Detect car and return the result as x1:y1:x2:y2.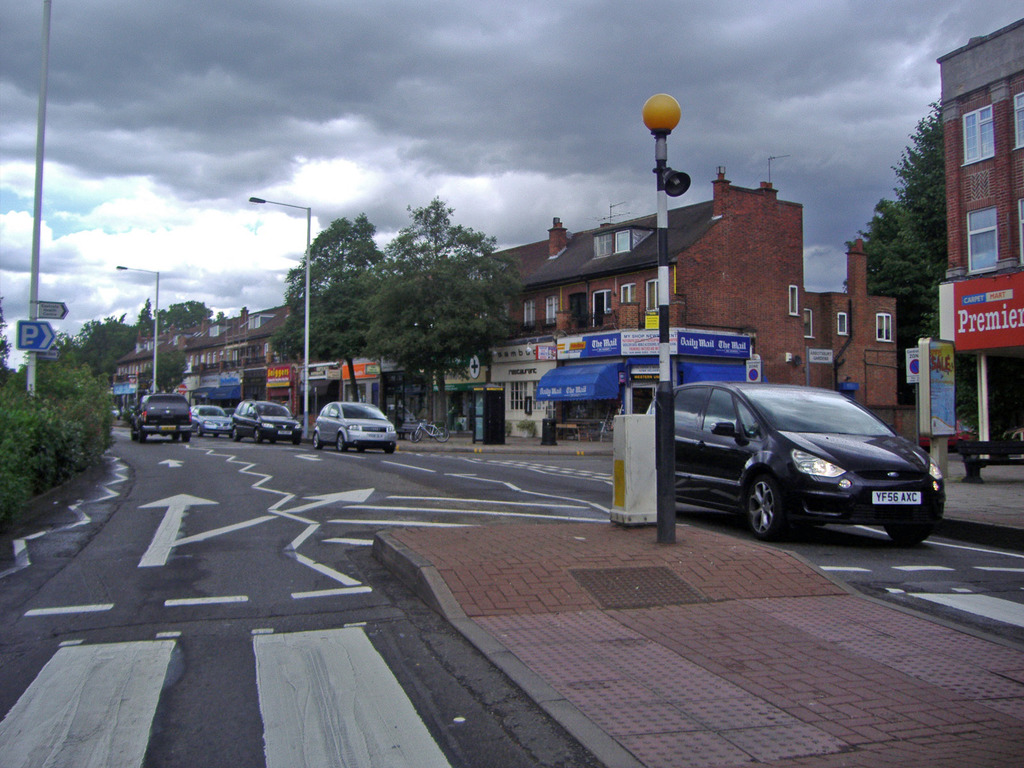
129:392:193:443.
